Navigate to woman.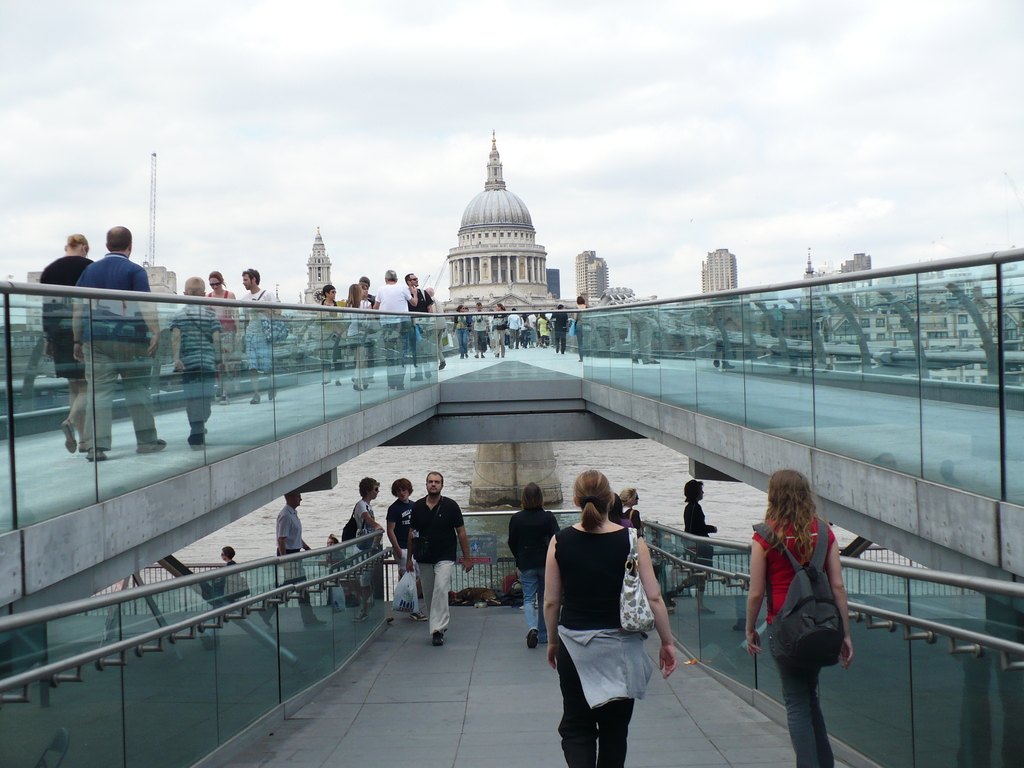
Navigation target: 659:477:717:615.
